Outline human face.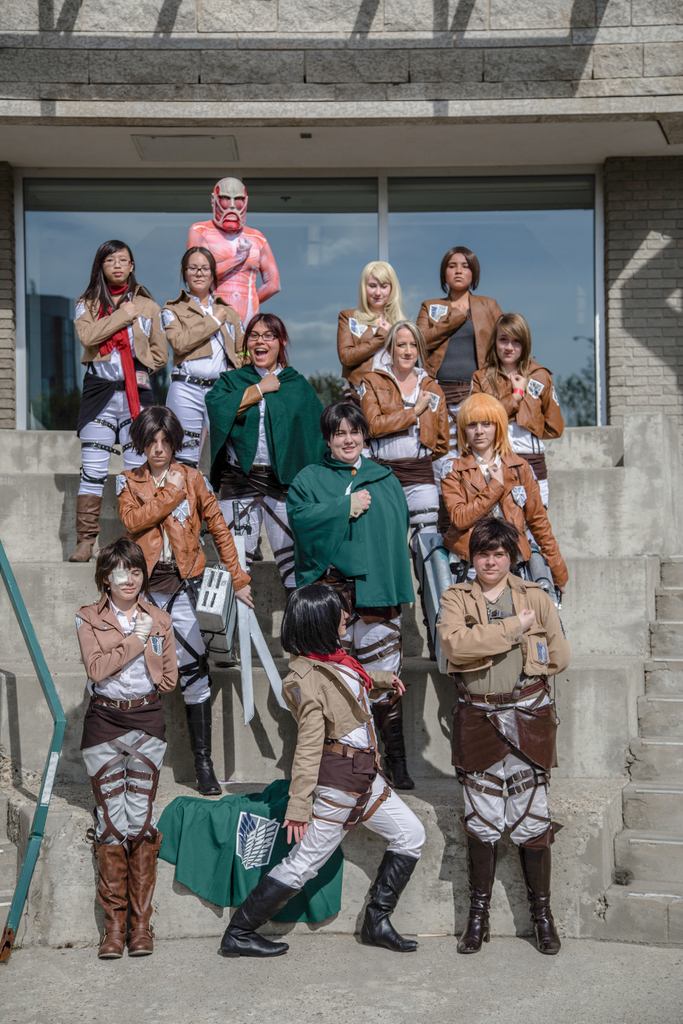
Outline: [183, 249, 215, 289].
